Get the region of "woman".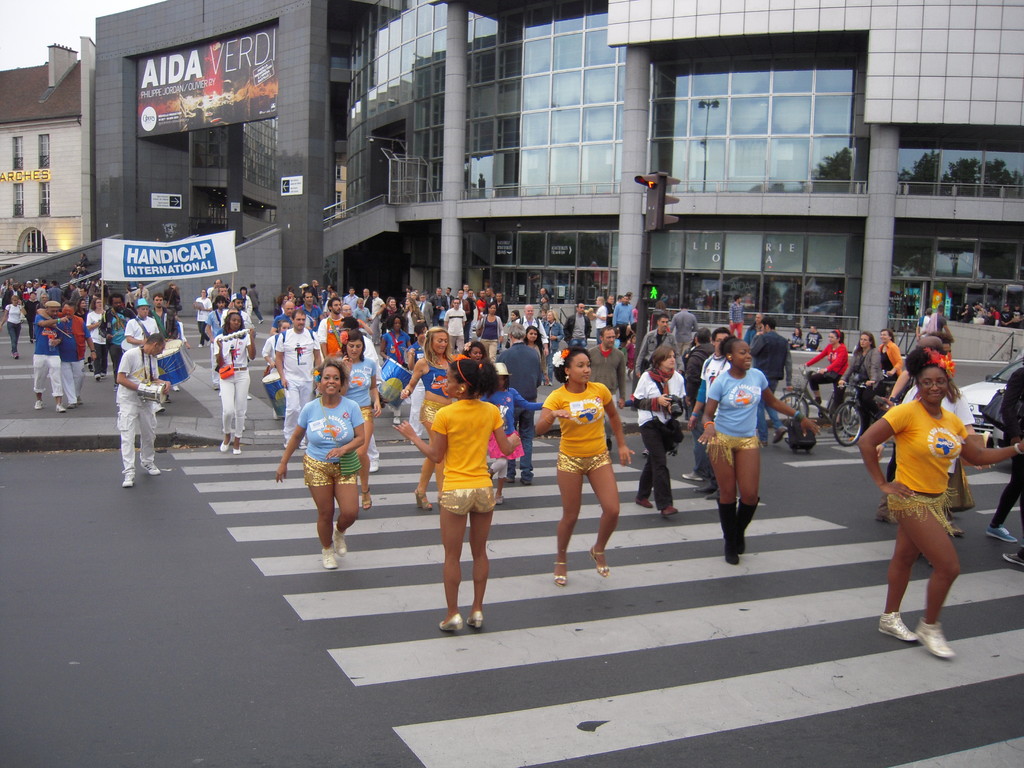
<bbox>631, 345, 689, 520</bbox>.
